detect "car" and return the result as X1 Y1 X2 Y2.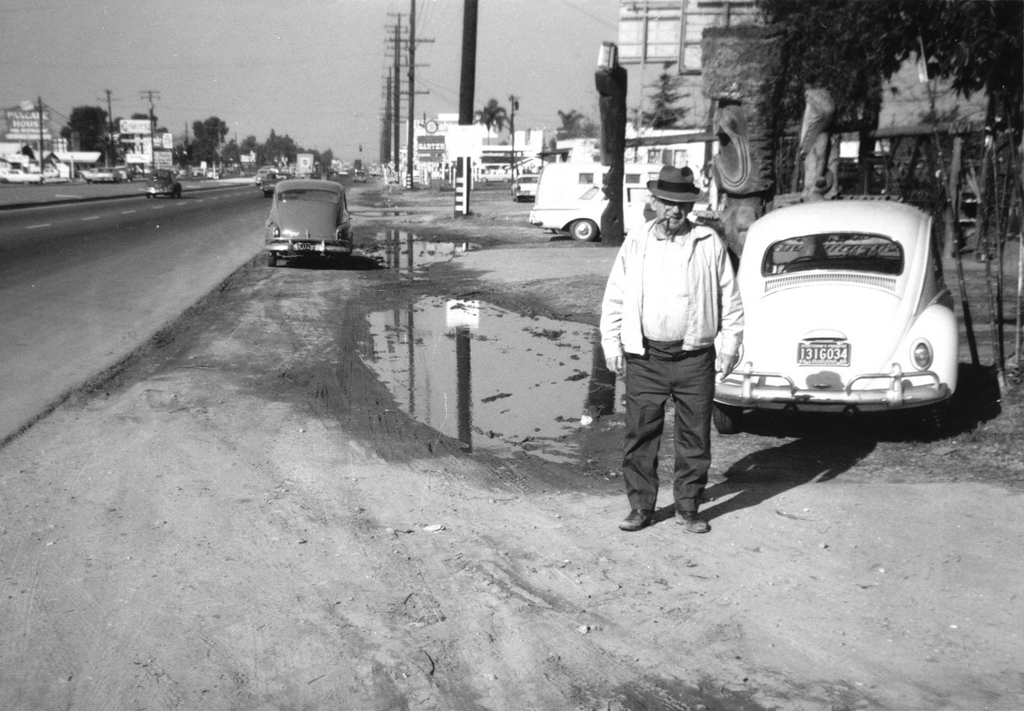
272 173 291 188.
